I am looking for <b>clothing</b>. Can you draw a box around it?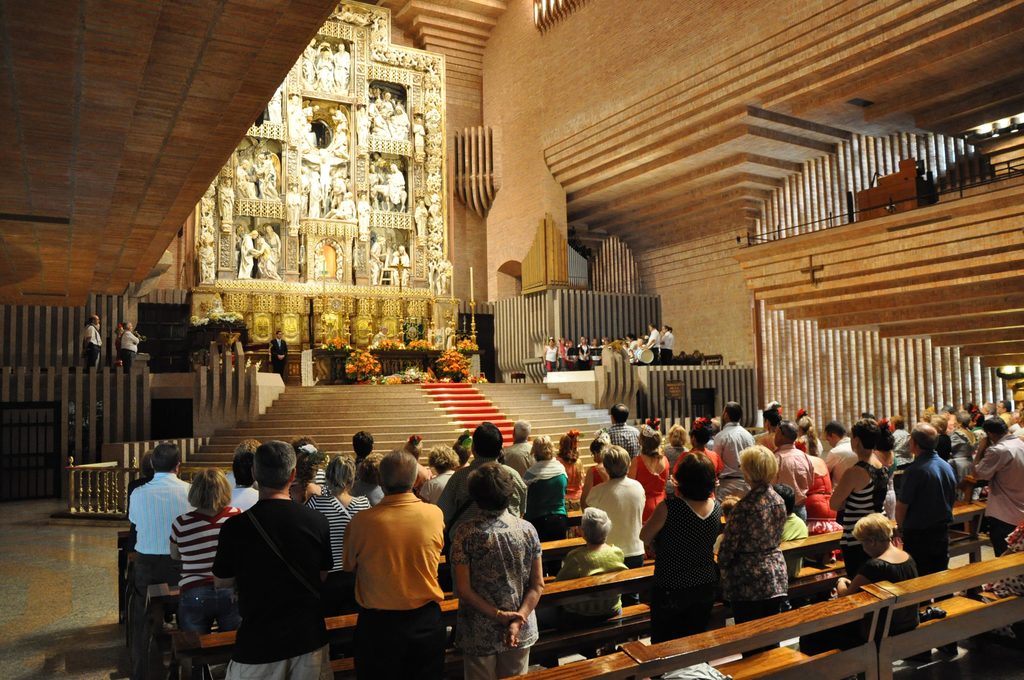
Sure, the bounding box is 212,497,331,679.
